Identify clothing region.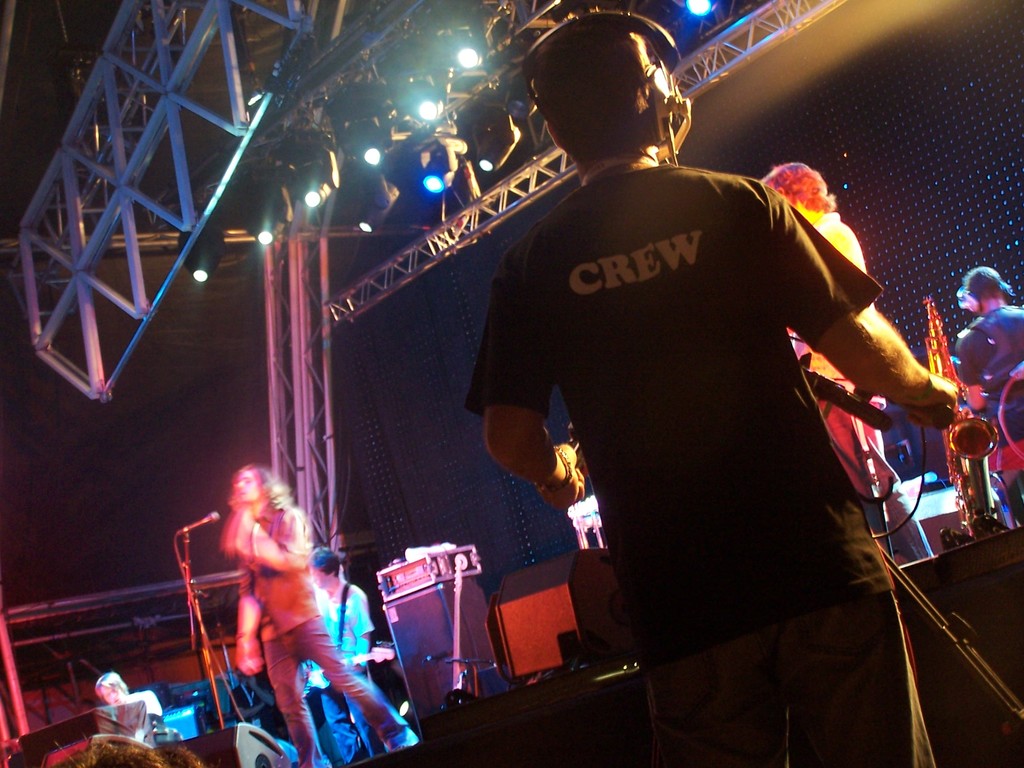
Region: box=[484, 128, 928, 685].
